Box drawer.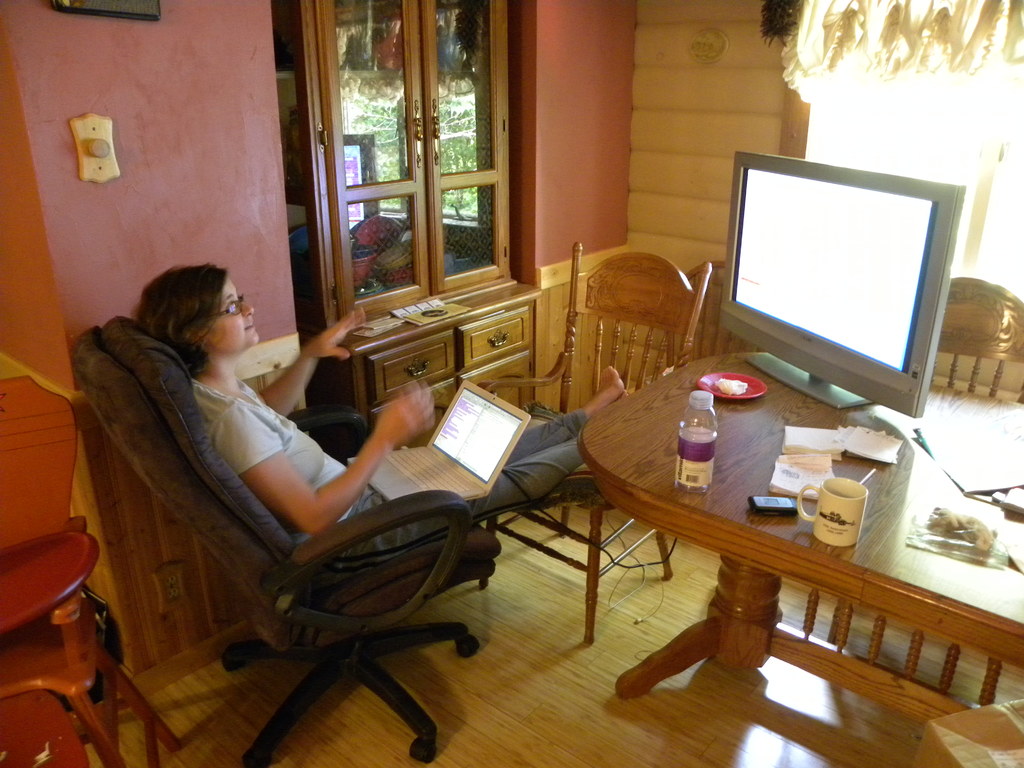
l=472, t=317, r=524, b=358.
